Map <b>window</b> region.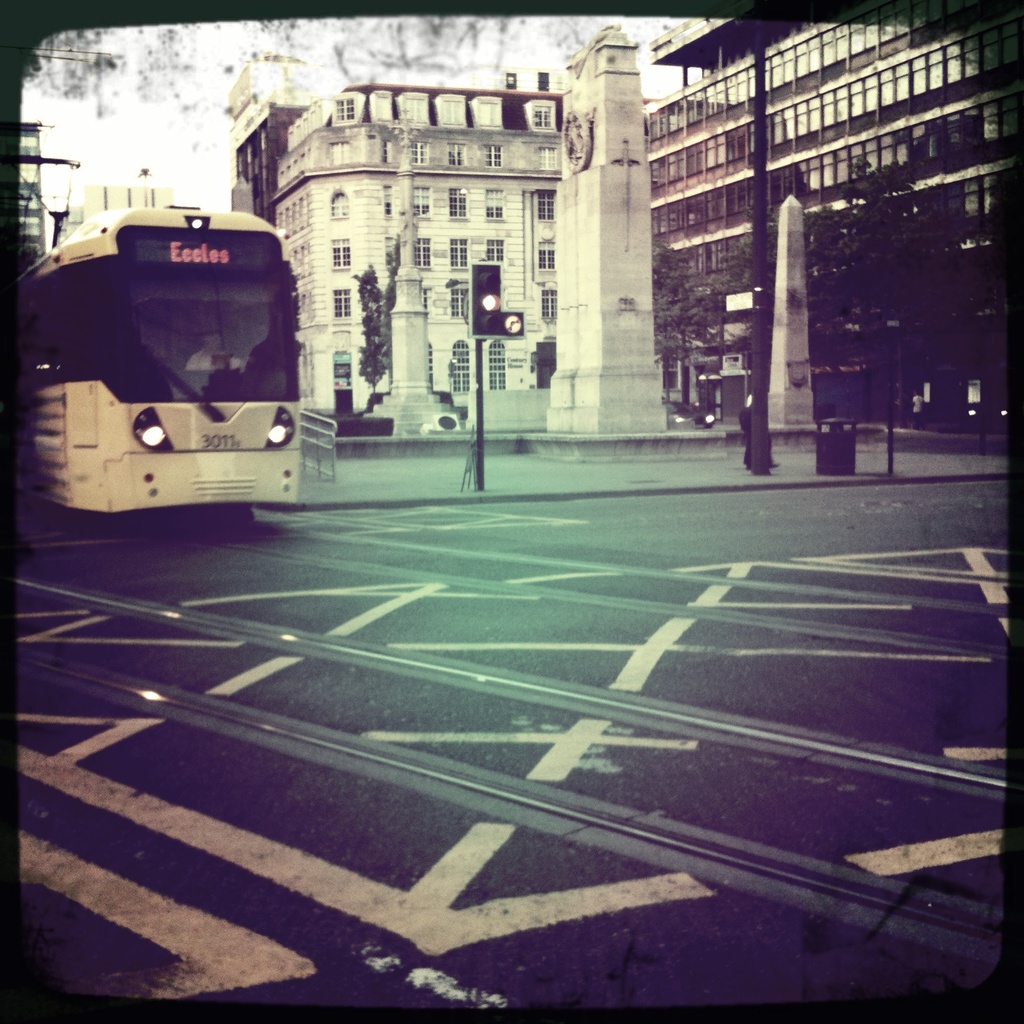
Mapped to (385, 233, 391, 271).
